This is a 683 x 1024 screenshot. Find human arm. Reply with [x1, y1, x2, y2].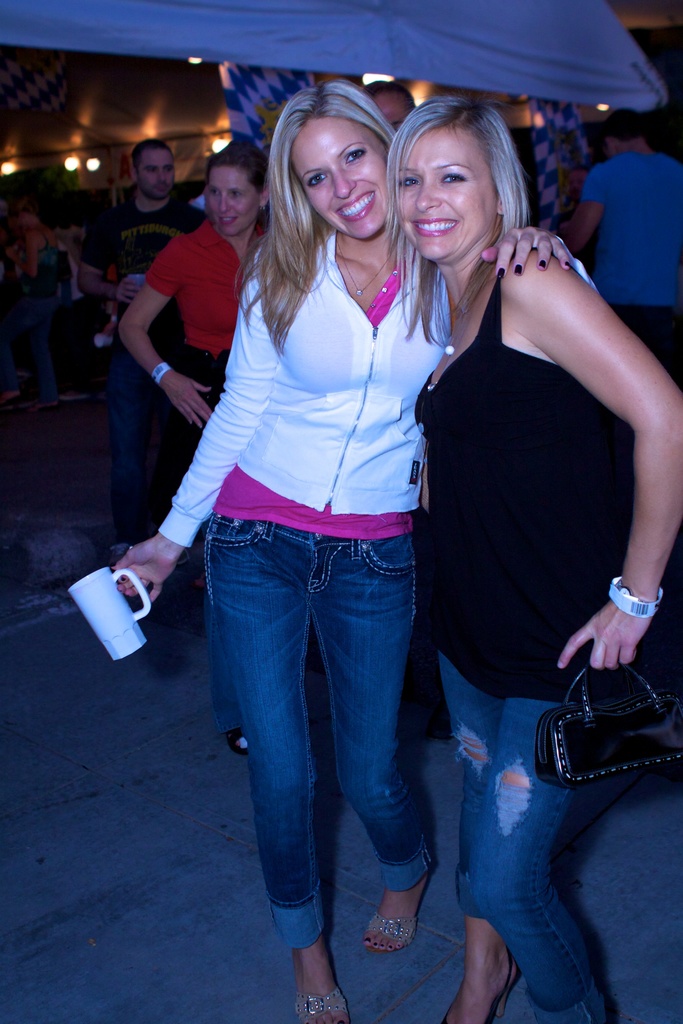
[115, 260, 283, 611].
